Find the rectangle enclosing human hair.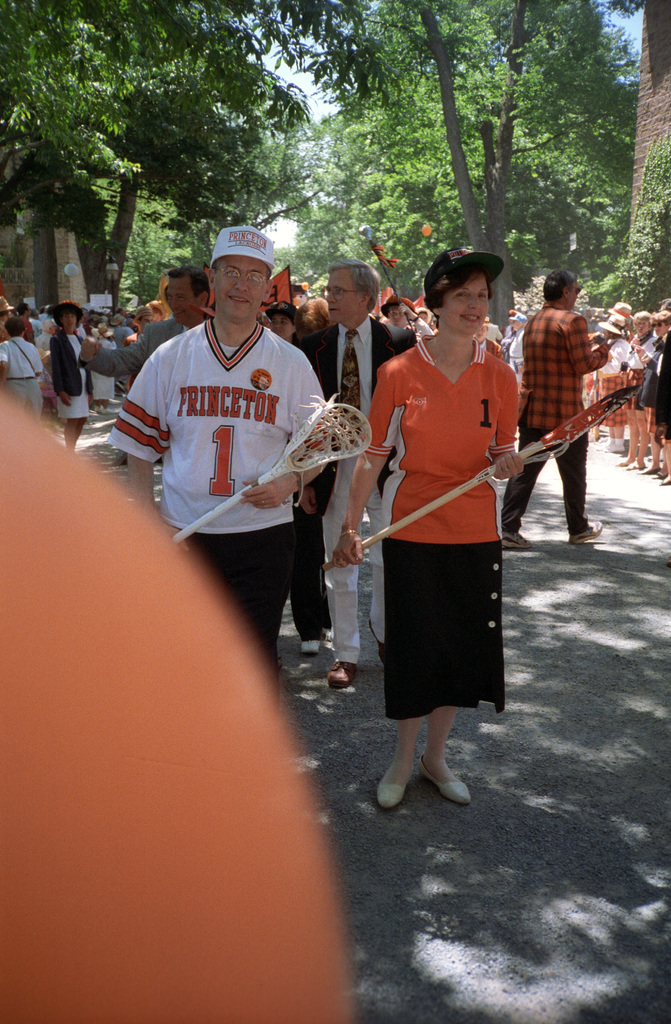
(left=541, top=268, right=574, bottom=301).
